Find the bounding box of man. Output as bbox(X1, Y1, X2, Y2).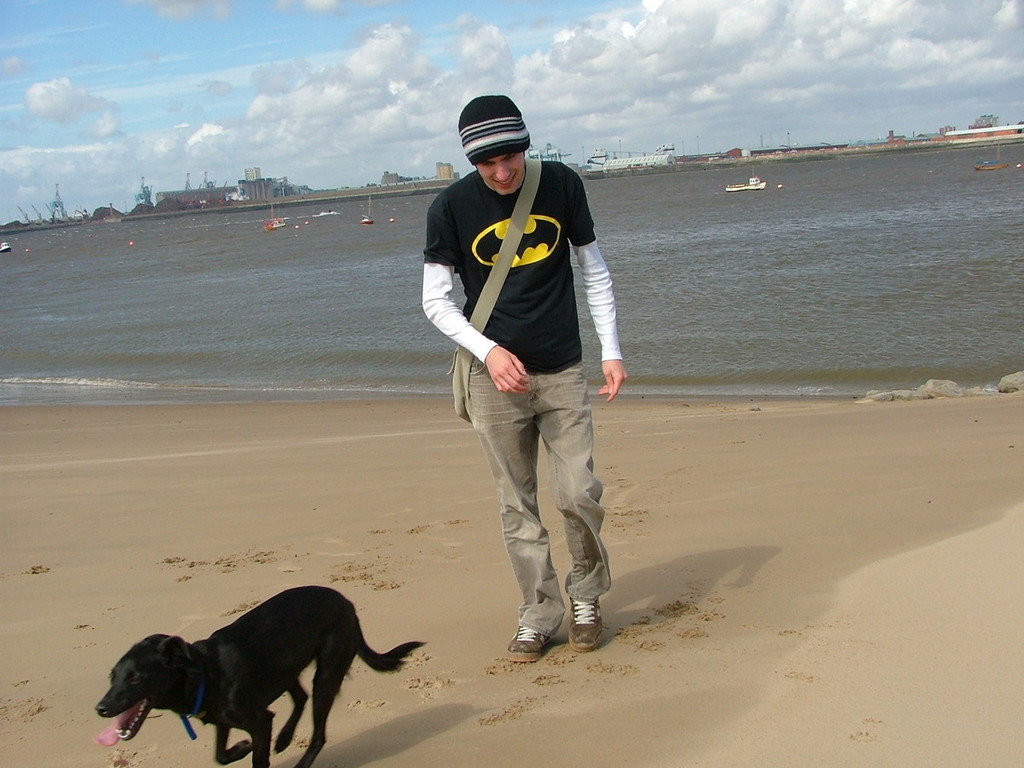
bbox(409, 82, 637, 647).
